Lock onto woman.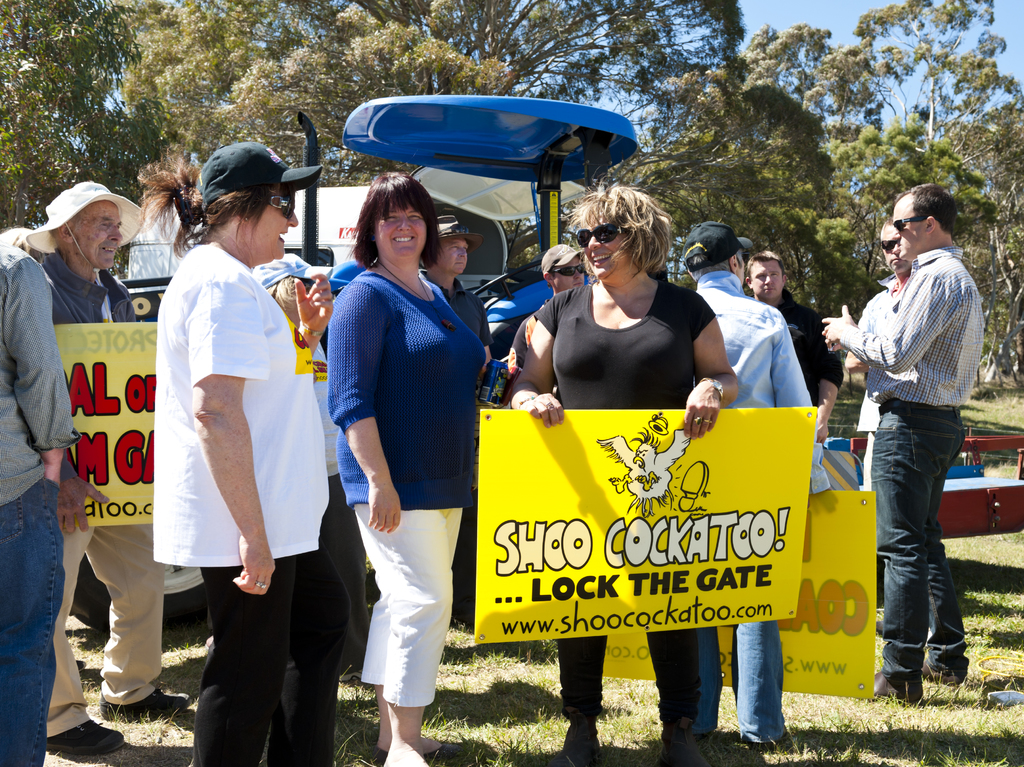
Locked: box(310, 137, 494, 754).
